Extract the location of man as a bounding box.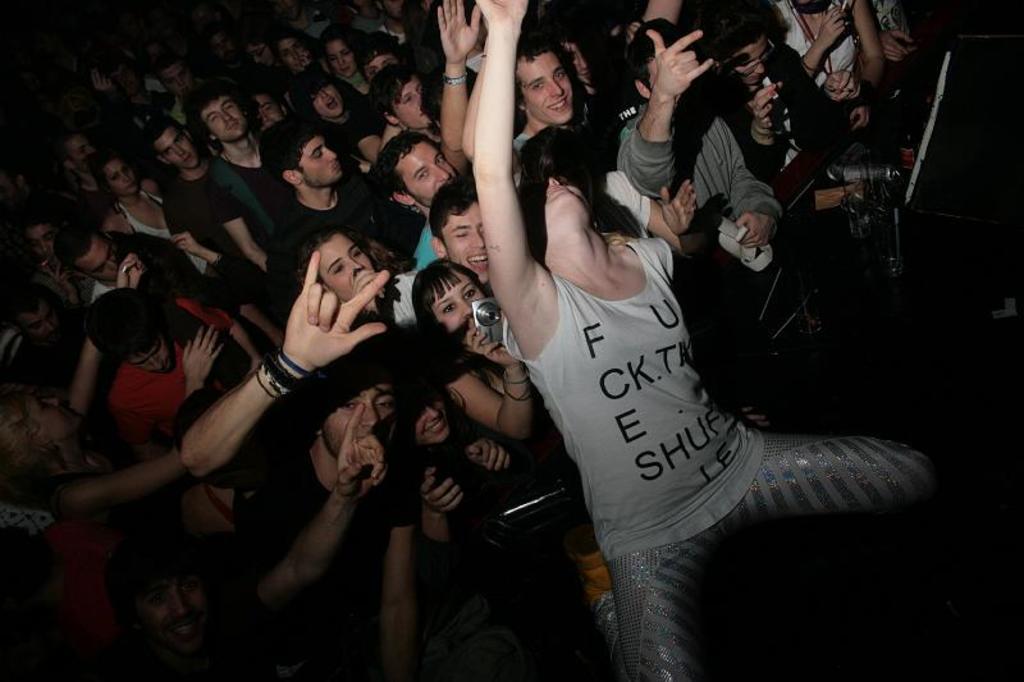
l=60, t=229, r=141, b=421.
